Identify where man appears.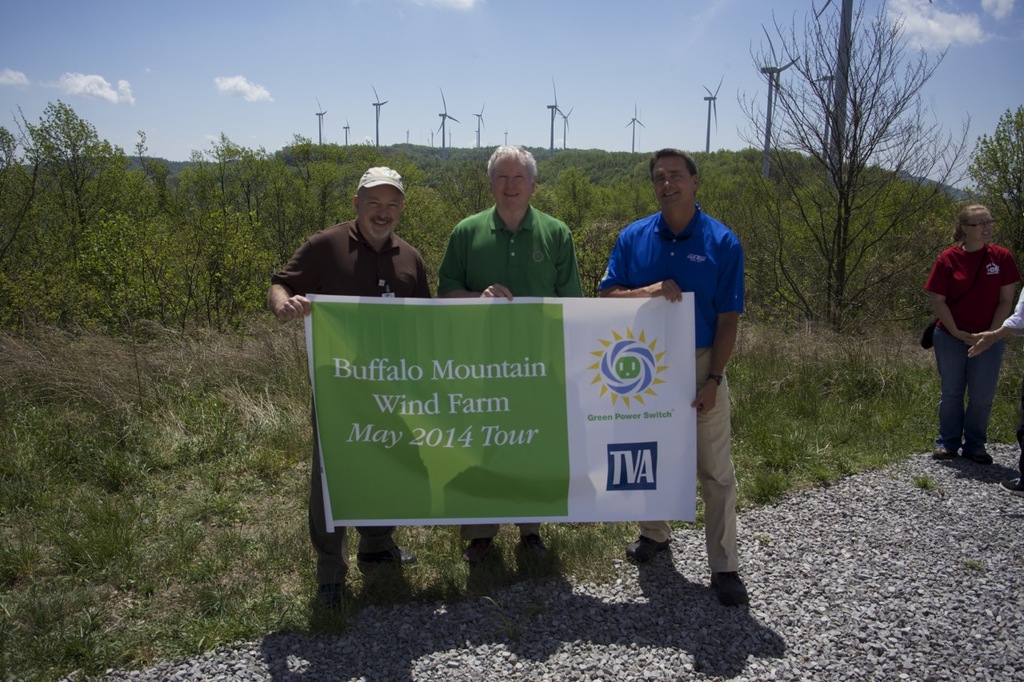
Appears at {"left": 435, "top": 142, "right": 586, "bottom": 558}.
